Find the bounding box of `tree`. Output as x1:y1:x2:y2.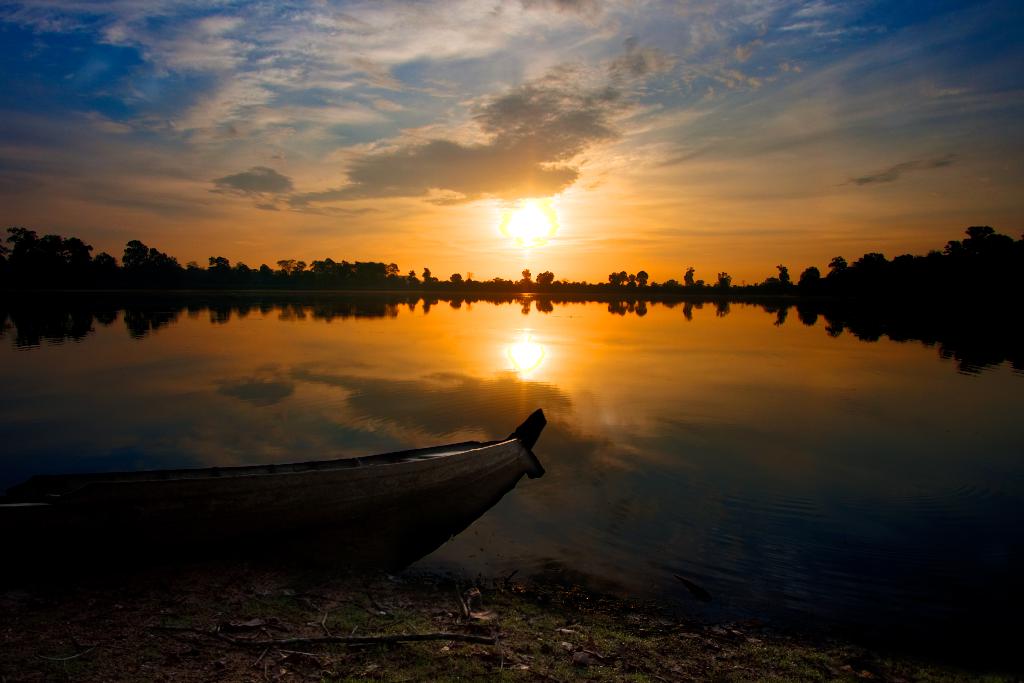
139:245:175:271.
